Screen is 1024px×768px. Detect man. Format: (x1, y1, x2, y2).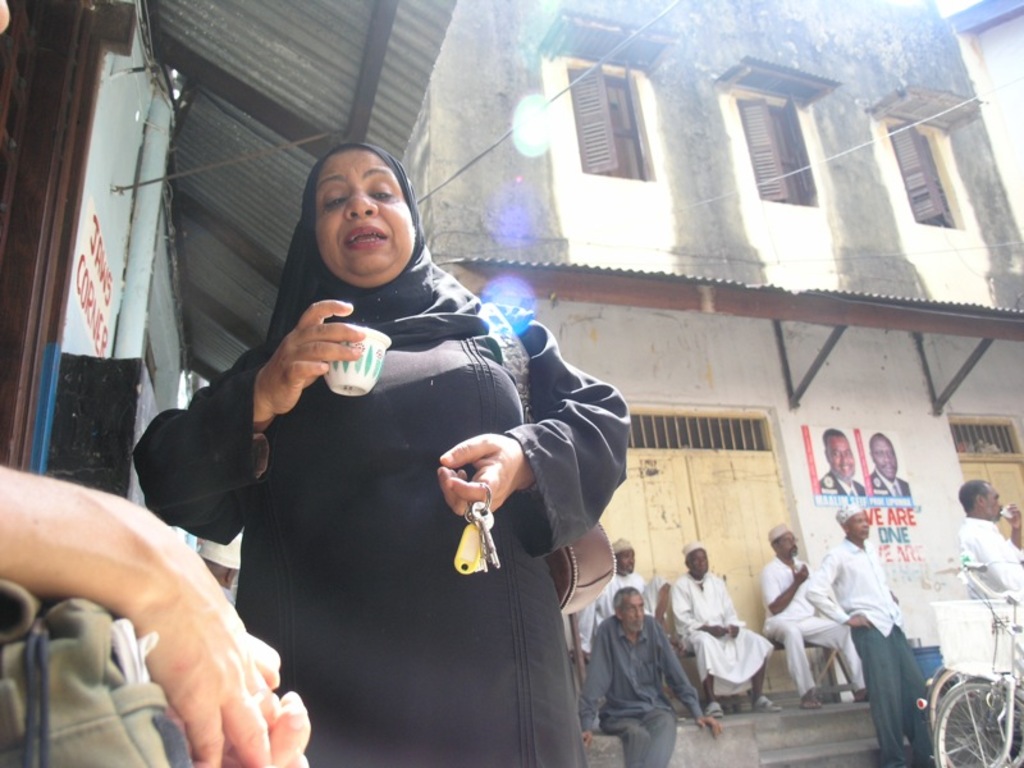
(956, 476, 1023, 767).
